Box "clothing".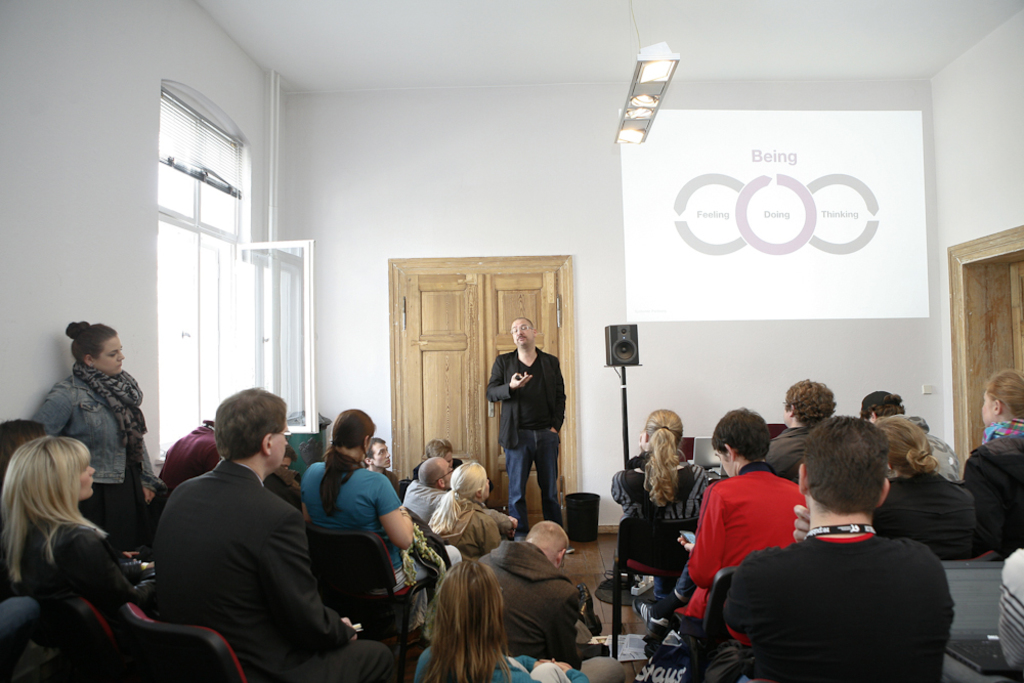
detection(604, 453, 714, 594).
